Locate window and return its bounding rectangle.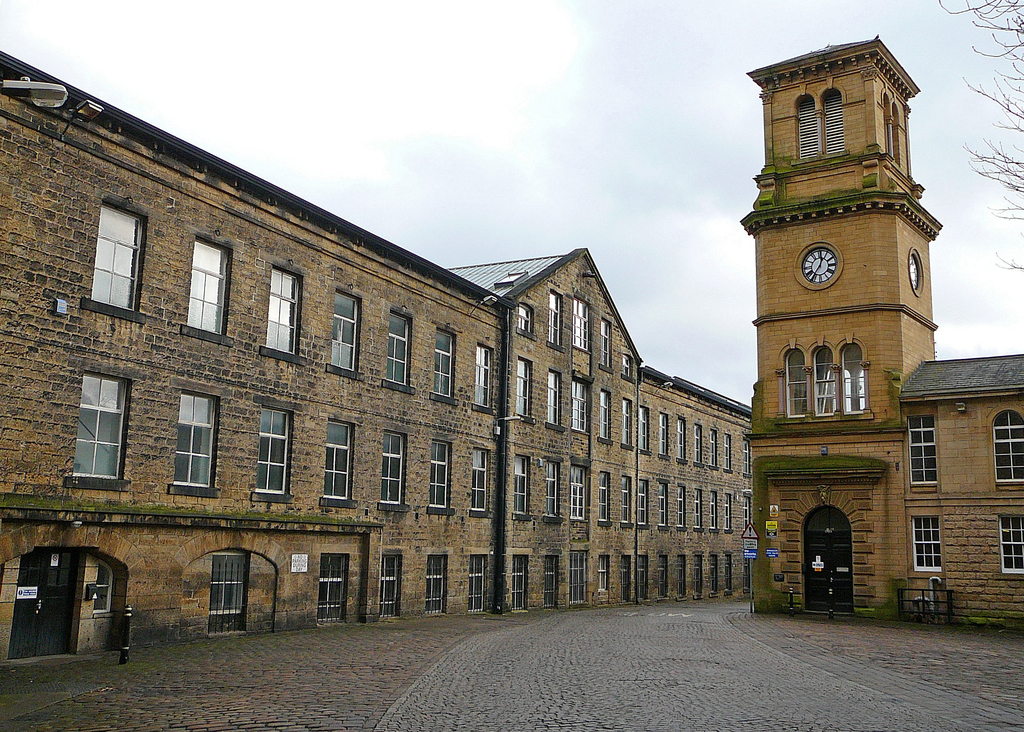
pyautogui.locateOnScreen(503, 554, 524, 601).
